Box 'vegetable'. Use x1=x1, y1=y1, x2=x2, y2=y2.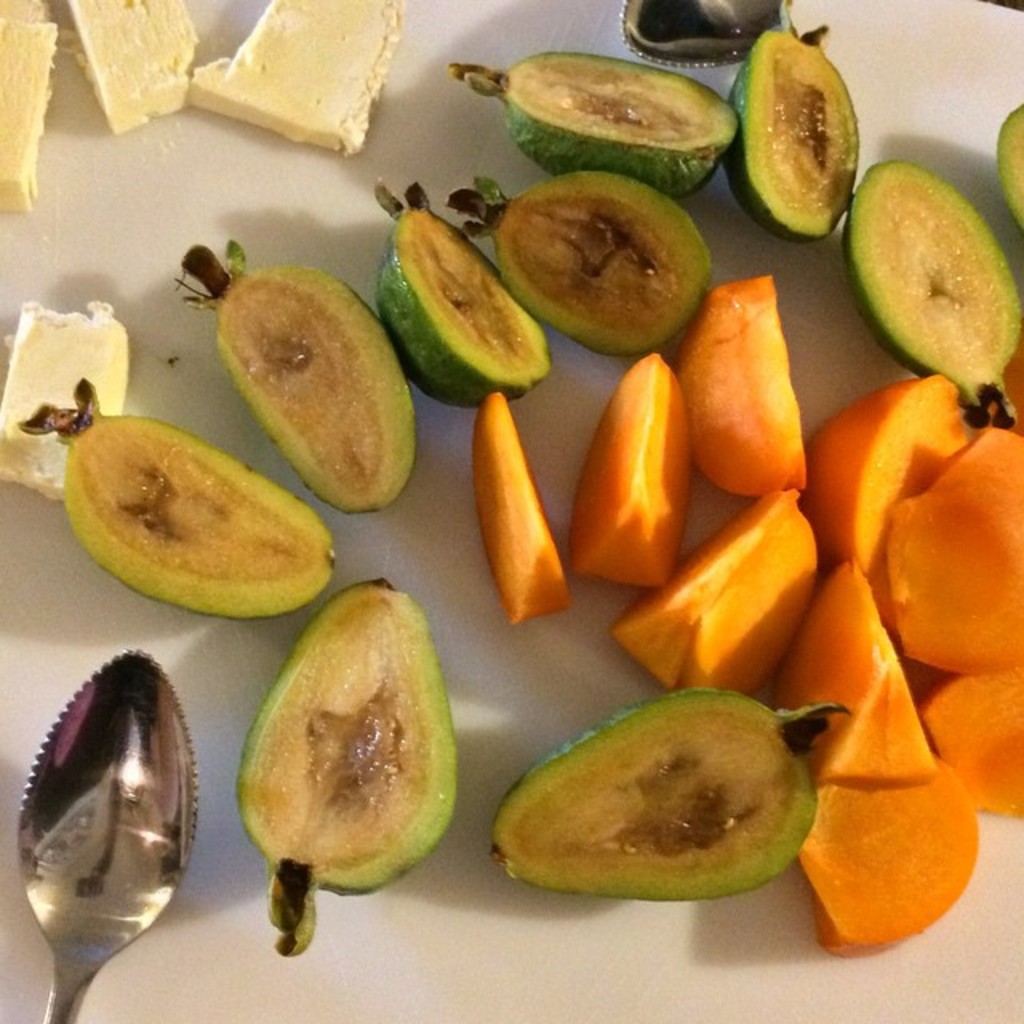
x1=725, y1=24, x2=856, y2=246.
